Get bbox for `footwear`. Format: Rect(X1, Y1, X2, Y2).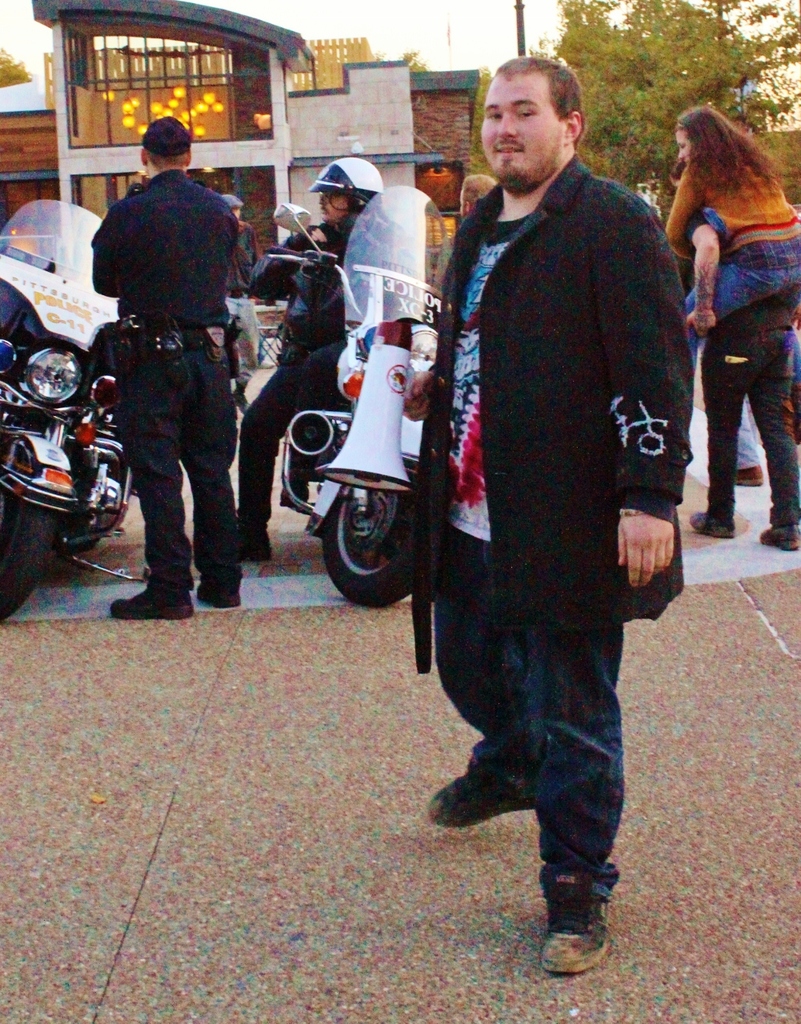
Rect(545, 870, 629, 978).
